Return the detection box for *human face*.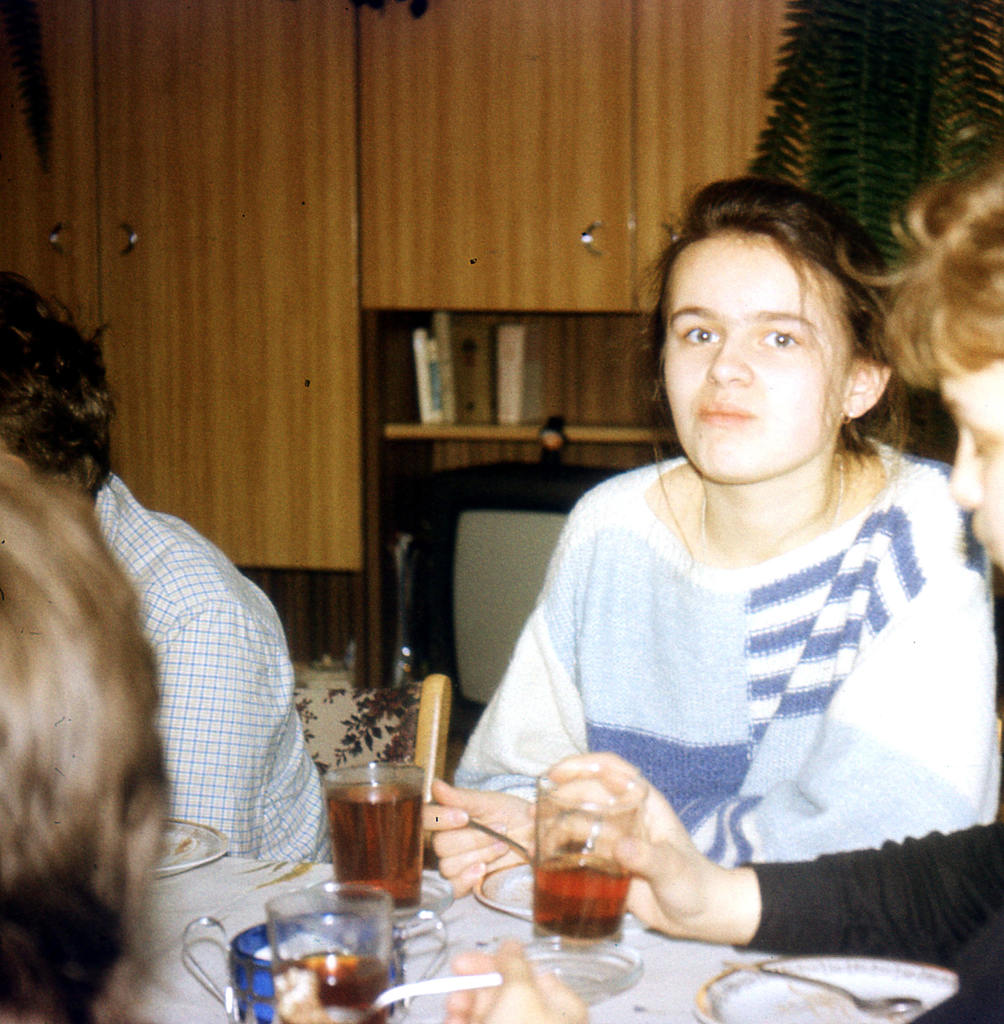
pyautogui.locateOnScreen(945, 353, 1003, 570).
